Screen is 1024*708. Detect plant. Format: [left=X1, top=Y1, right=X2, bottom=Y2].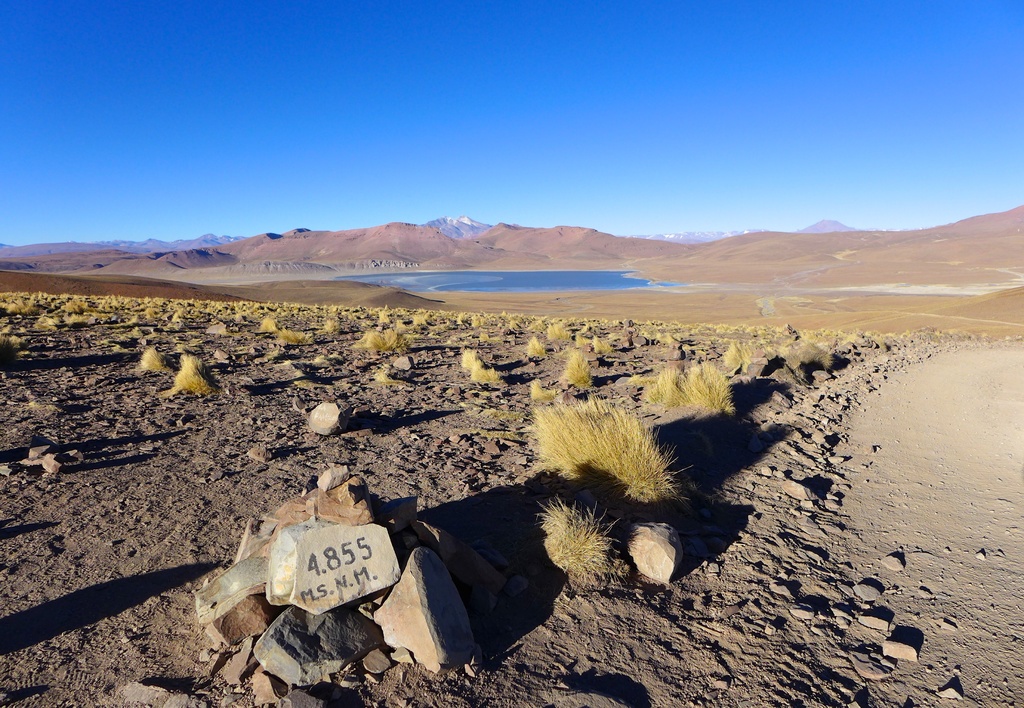
[left=347, top=330, right=412, bottom=357].
